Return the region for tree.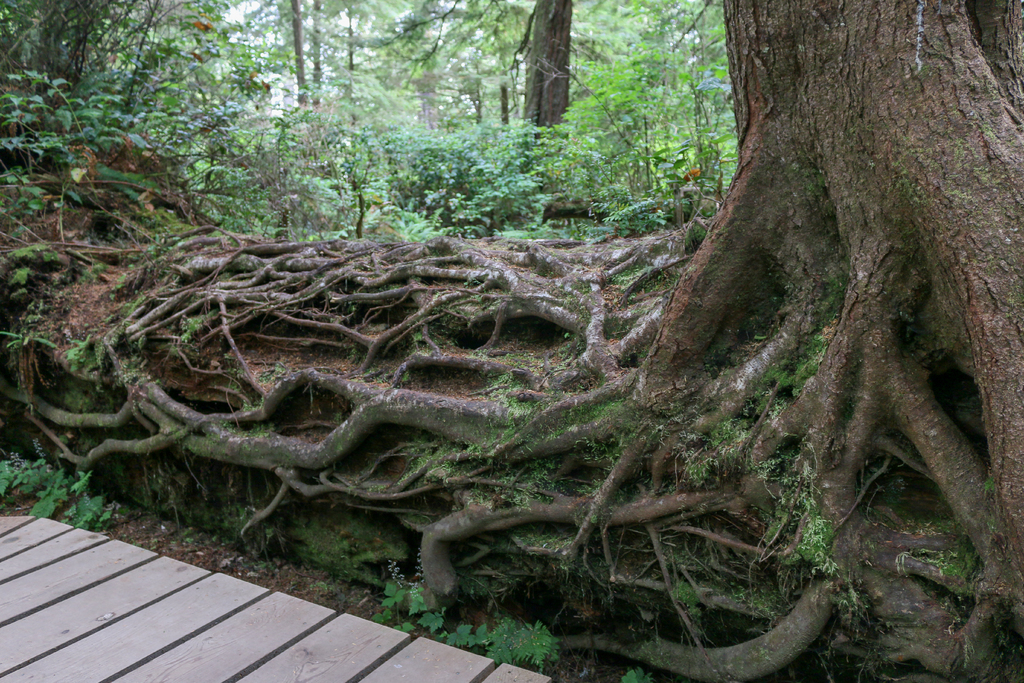
<bbox>238, 0, 320, 148</bbox>.
